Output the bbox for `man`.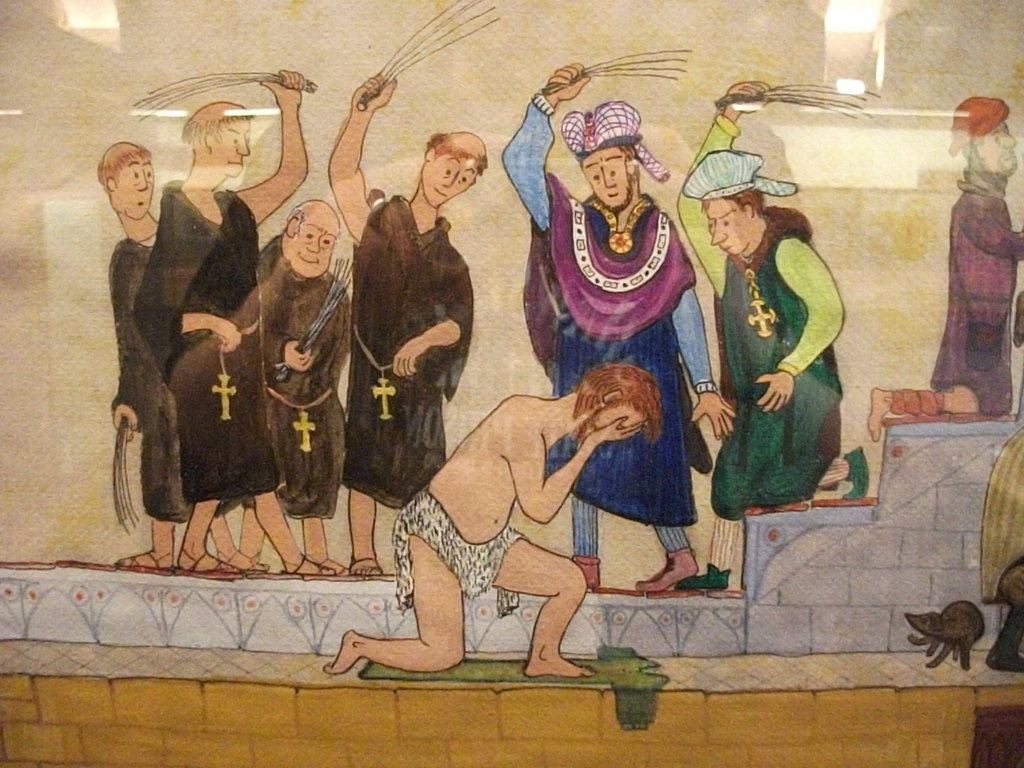
Rect(138, 71, 311, 581).
